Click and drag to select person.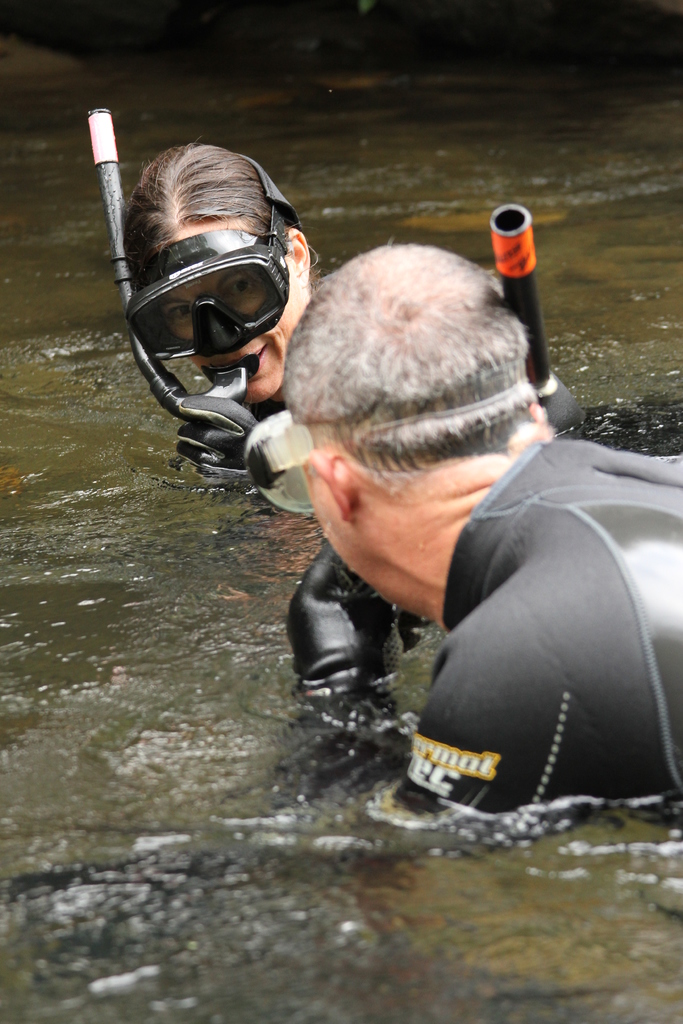
Selection: [x1=120, y1=140, x2=327, y2=470].
